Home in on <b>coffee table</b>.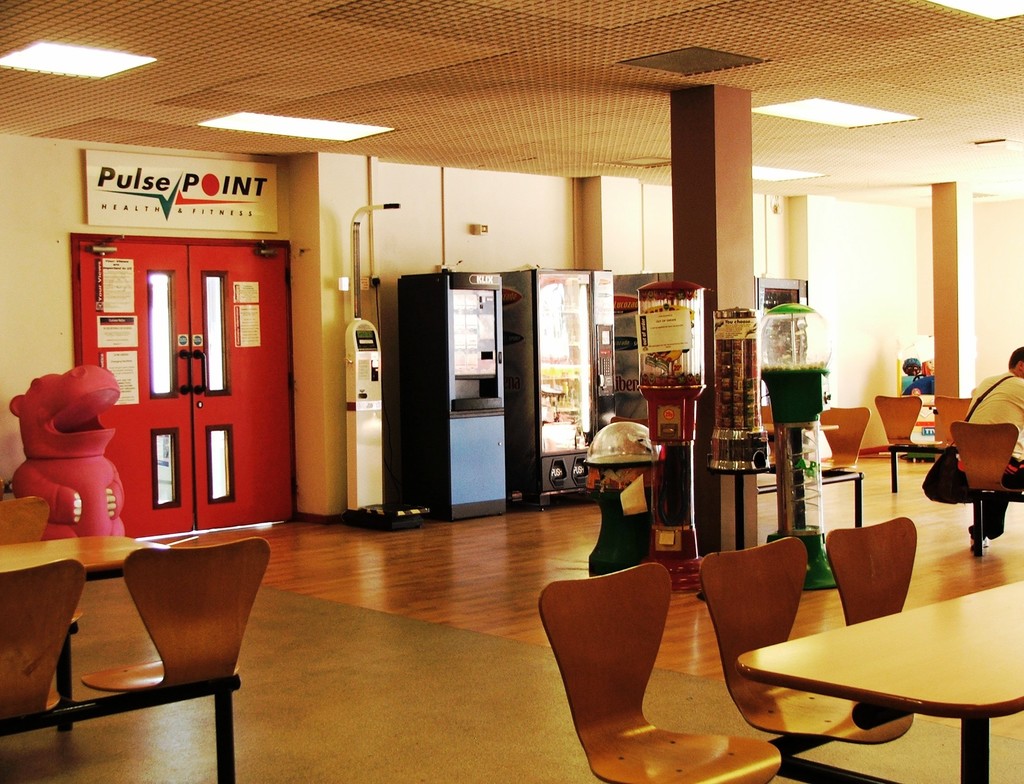
Homed in at [x1=0, y1=533, x2=181, y2=737].
